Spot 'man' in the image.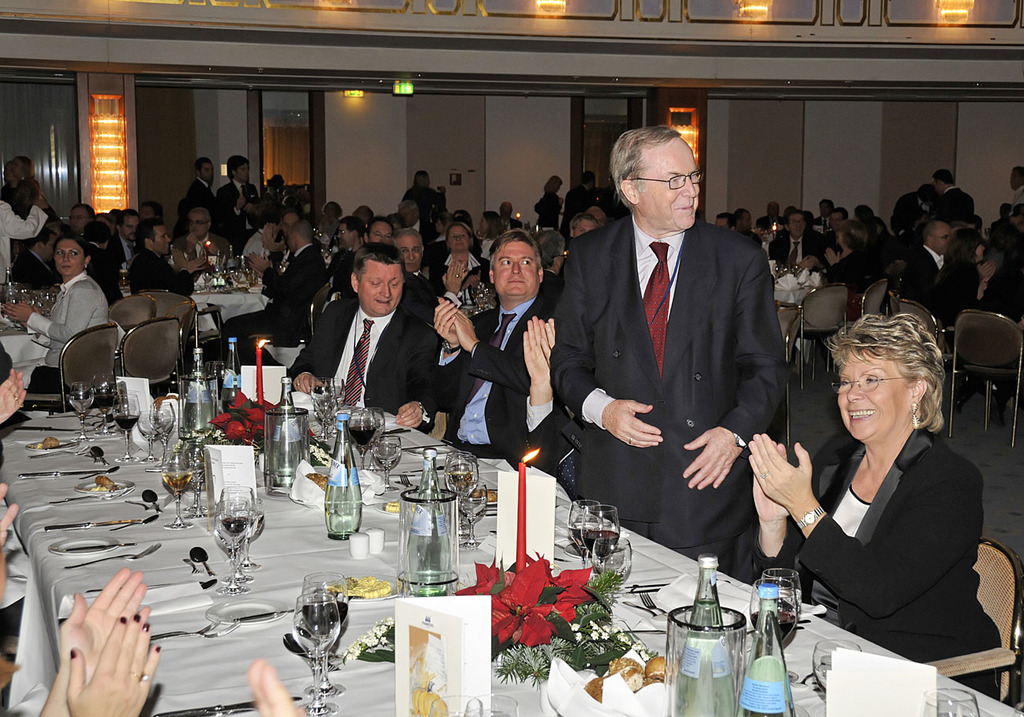
'man' found at 171 155 214 221.
